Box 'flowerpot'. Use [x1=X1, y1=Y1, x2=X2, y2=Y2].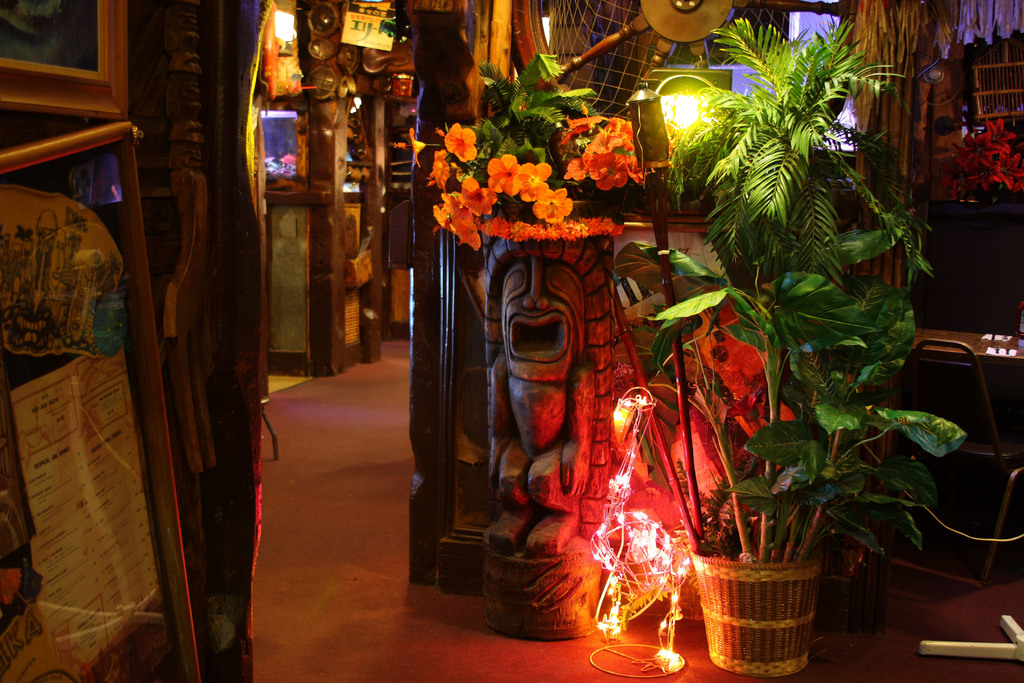
[x1=702, y1=535, x2=833, y2=675].
